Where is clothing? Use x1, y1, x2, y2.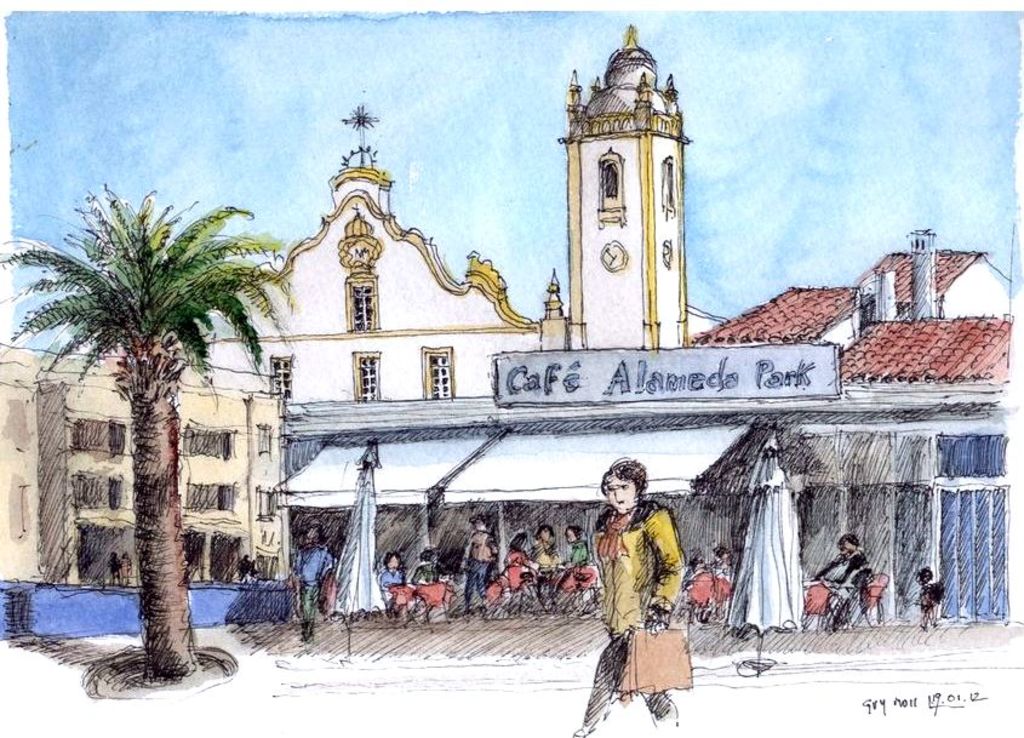
294, 542, 328, 636.
